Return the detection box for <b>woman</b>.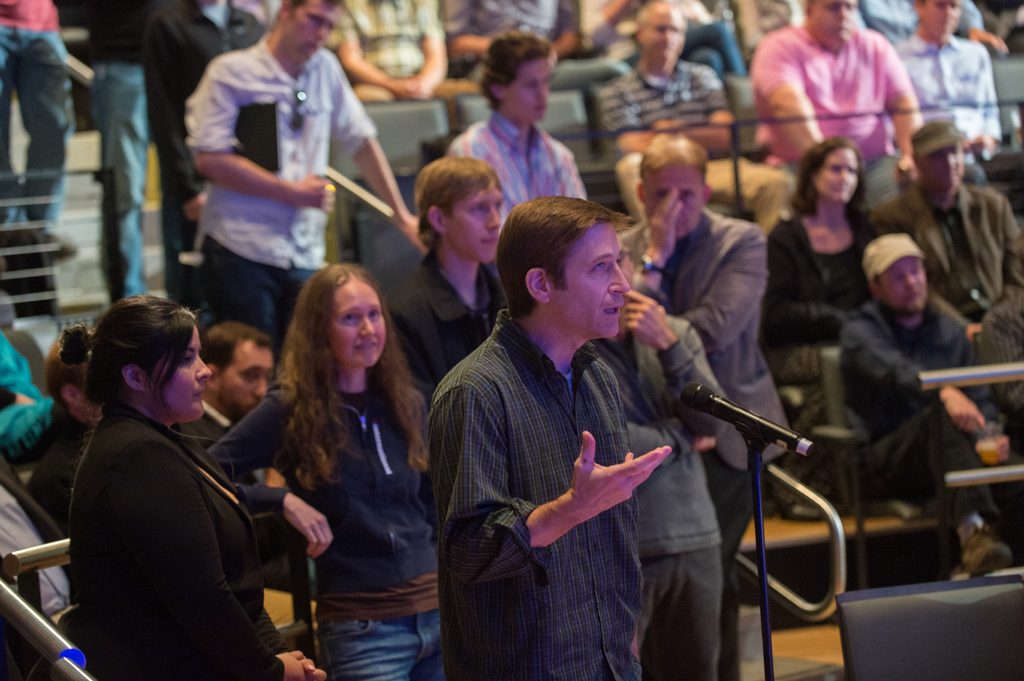
<region>50, 293, 331, 680</region>.
